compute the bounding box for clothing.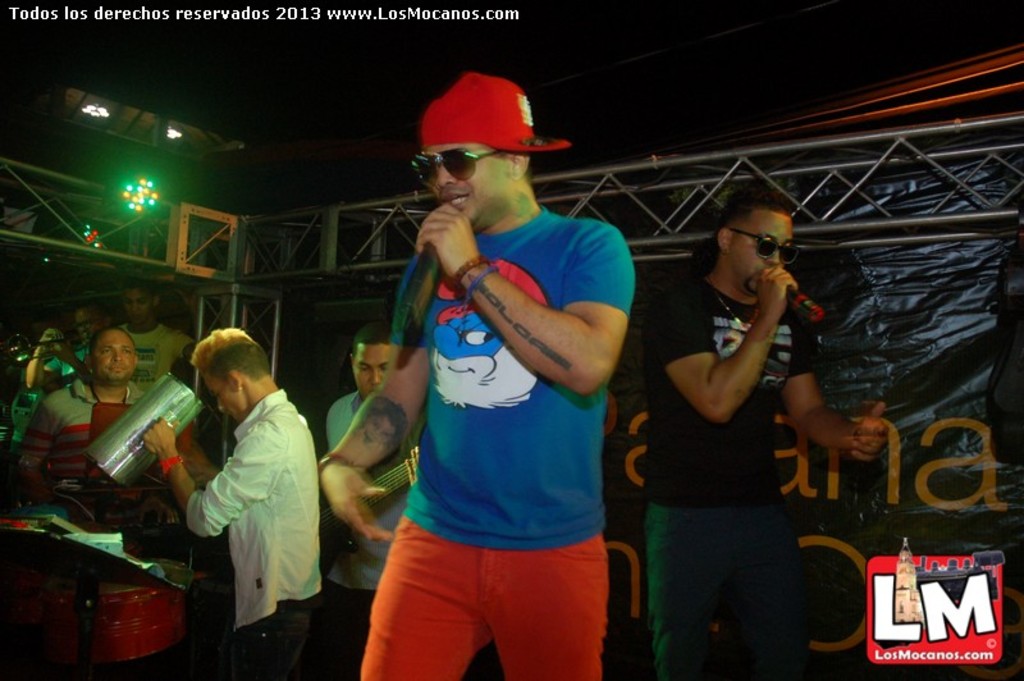
crop(357, 197, 643, 680).
